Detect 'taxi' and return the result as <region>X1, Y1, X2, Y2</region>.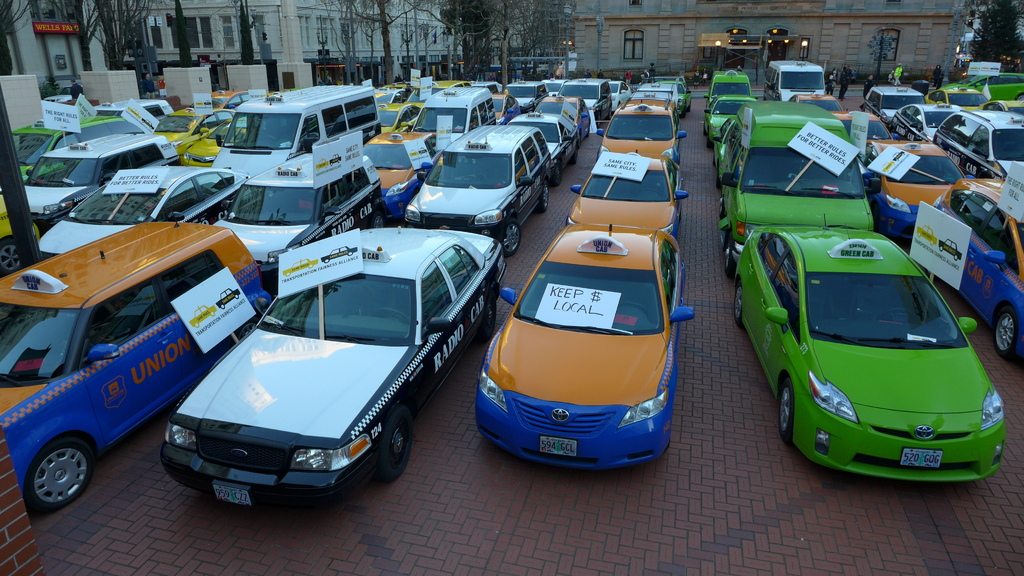
<region>929, 82, 996, 113</region>.
